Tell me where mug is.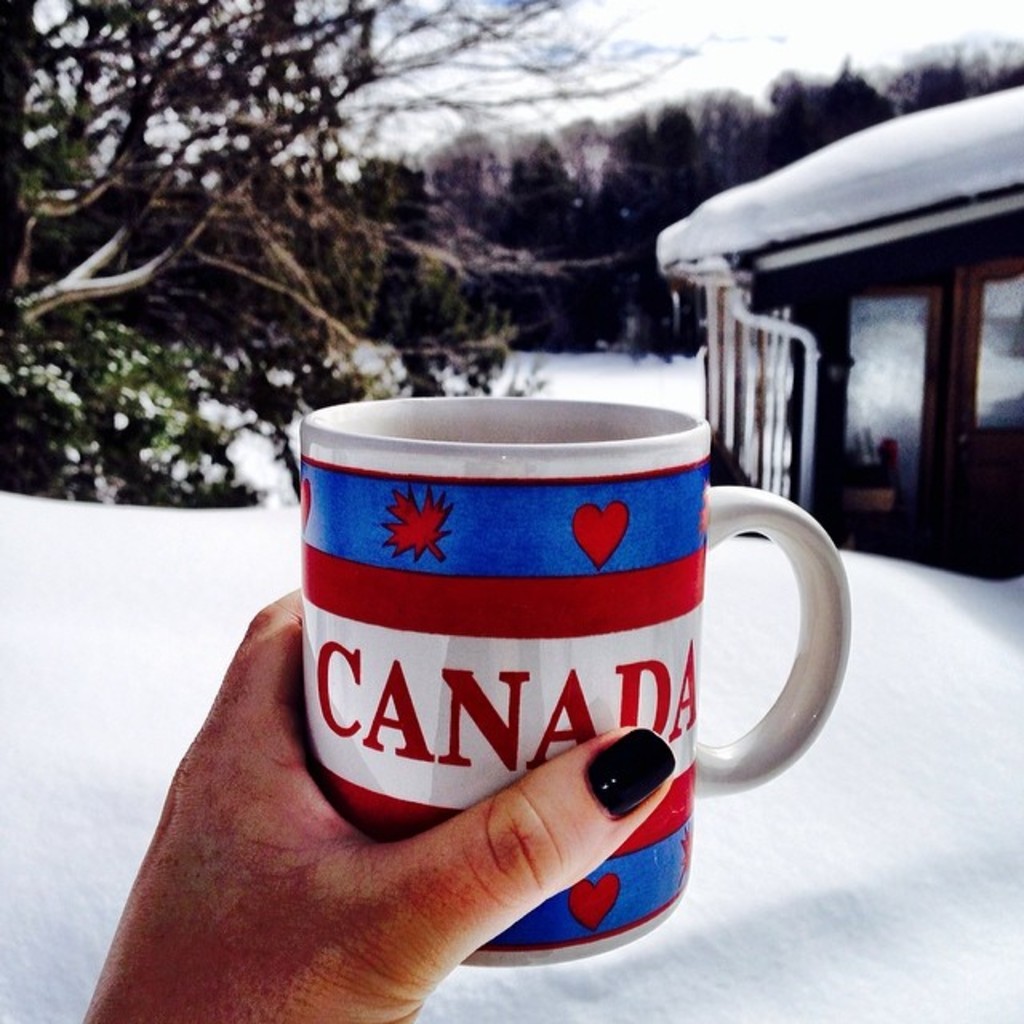
mug is at select_region(298, 398, 850, 968).
